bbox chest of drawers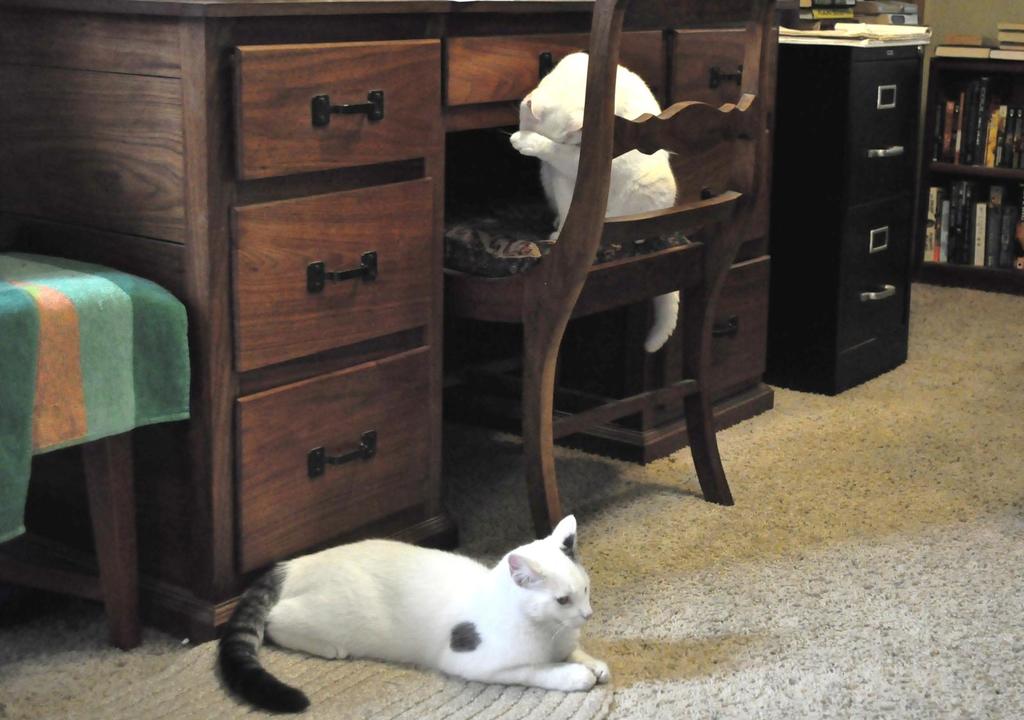
detection(777, 45, 928, 397)
